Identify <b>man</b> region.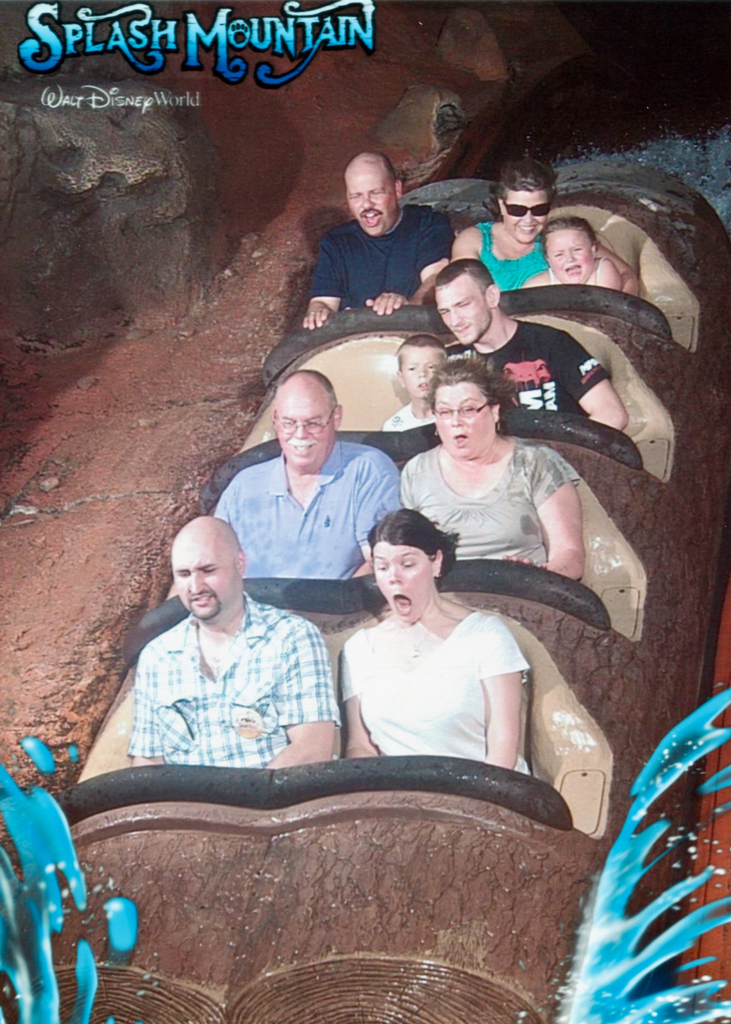
Region: left=90, top=502, right=361, bottom=804.
